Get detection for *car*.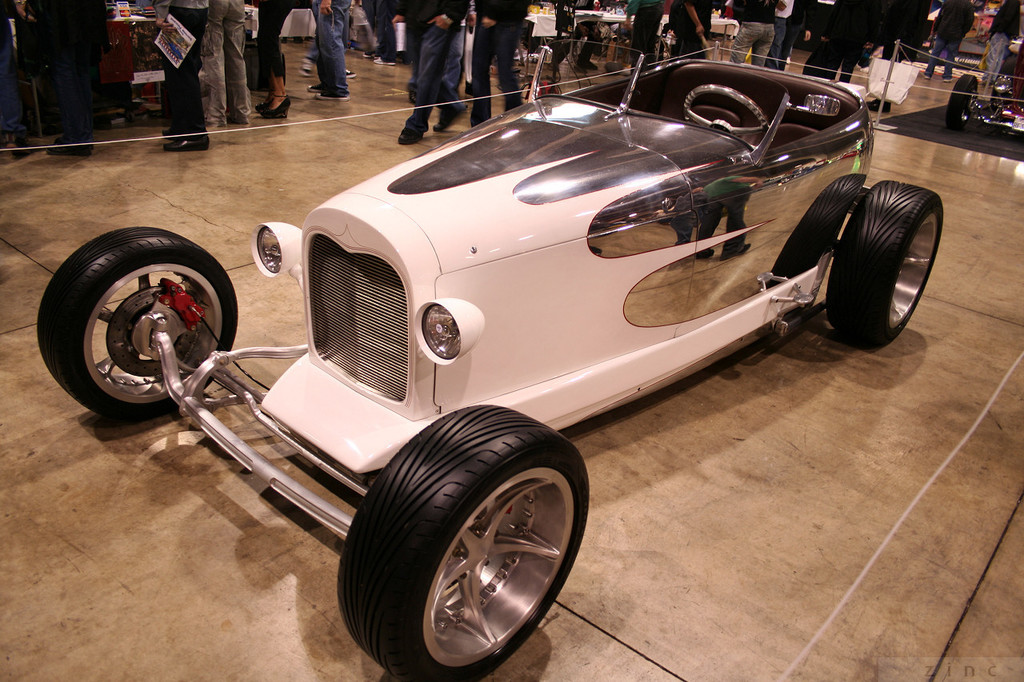
Detection: left=34, top=48, right=944, bottom=681.
